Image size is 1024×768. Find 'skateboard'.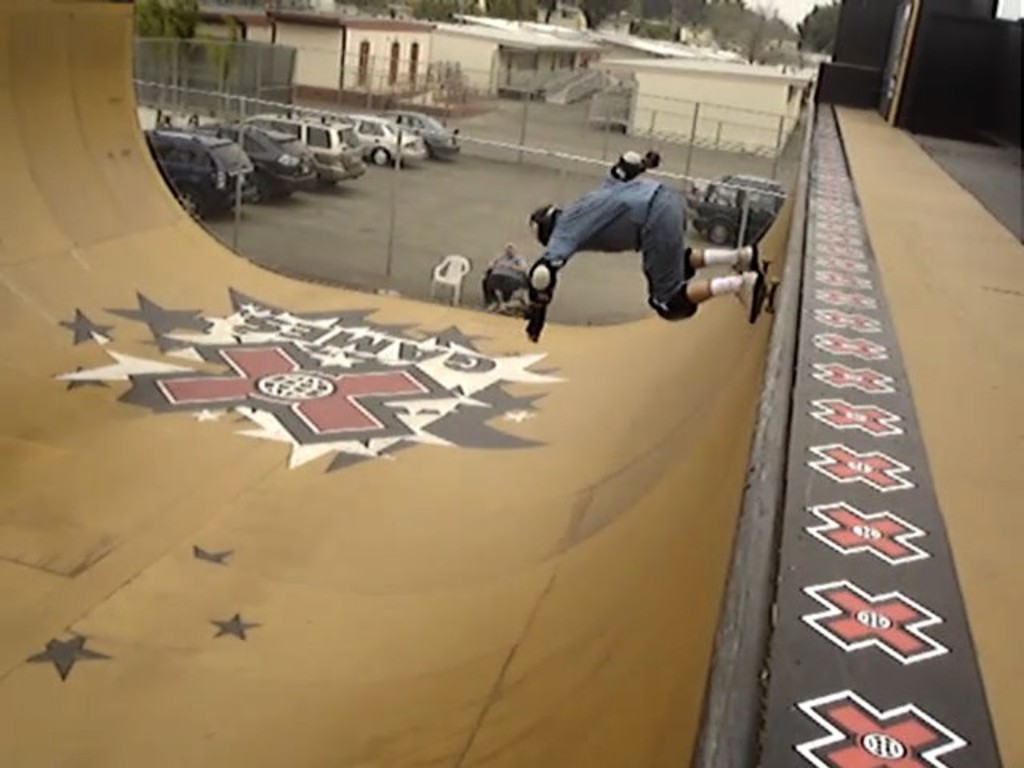
locate(749, 243, 778, 323).
